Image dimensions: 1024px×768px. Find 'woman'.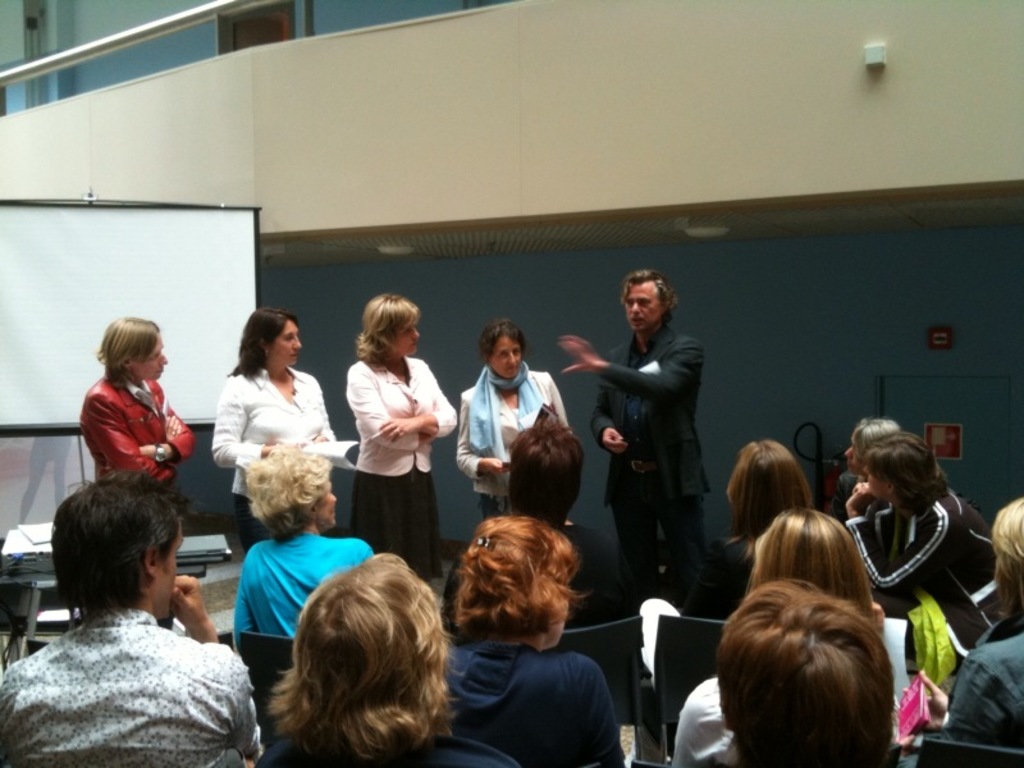
826/416/895/526.
